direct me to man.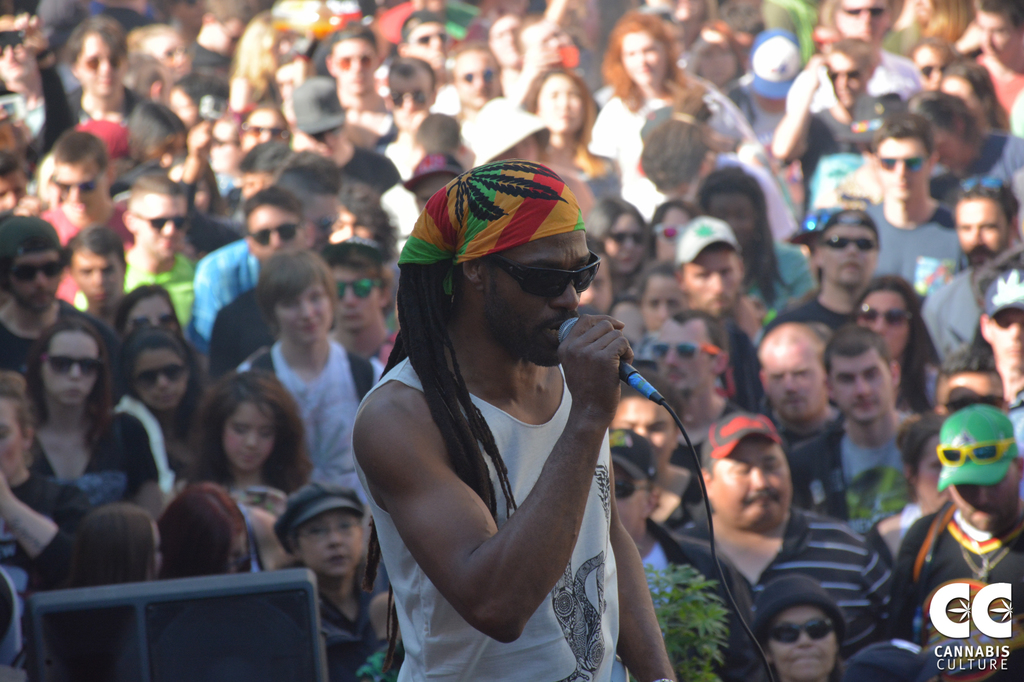
Direction: {"left": 291, "top": 76, "right": 396, "bottom": 182}.
